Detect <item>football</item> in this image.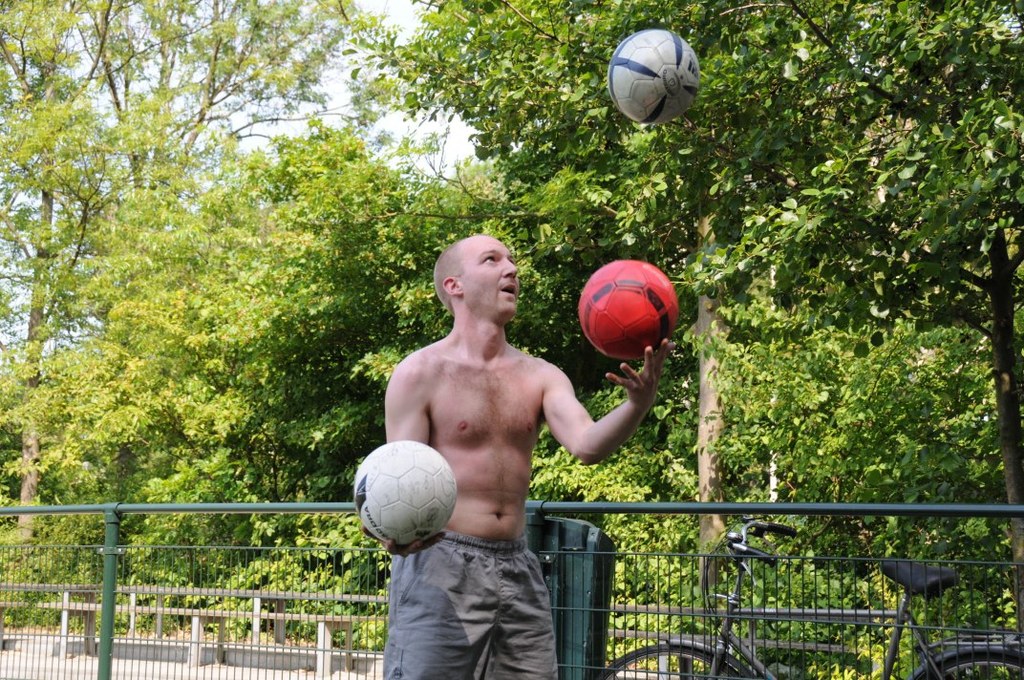
Detection: <region>606, 27, 705, 133</region>.
